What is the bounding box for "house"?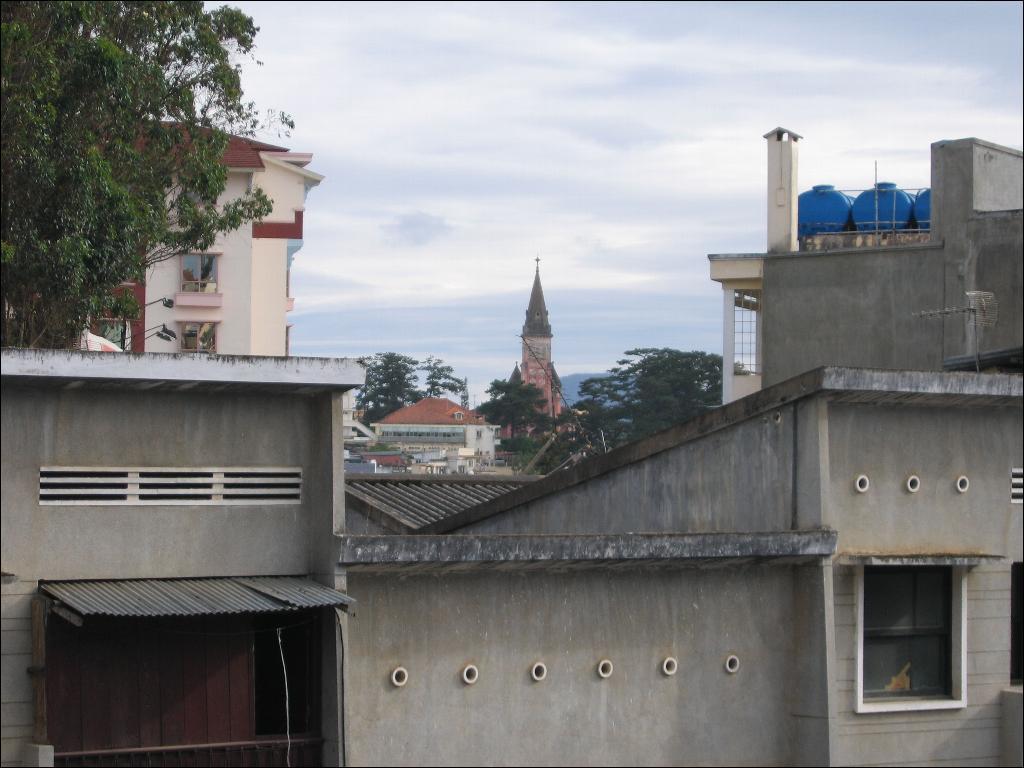
(left=55, top=120, right=324, bottom=357).
